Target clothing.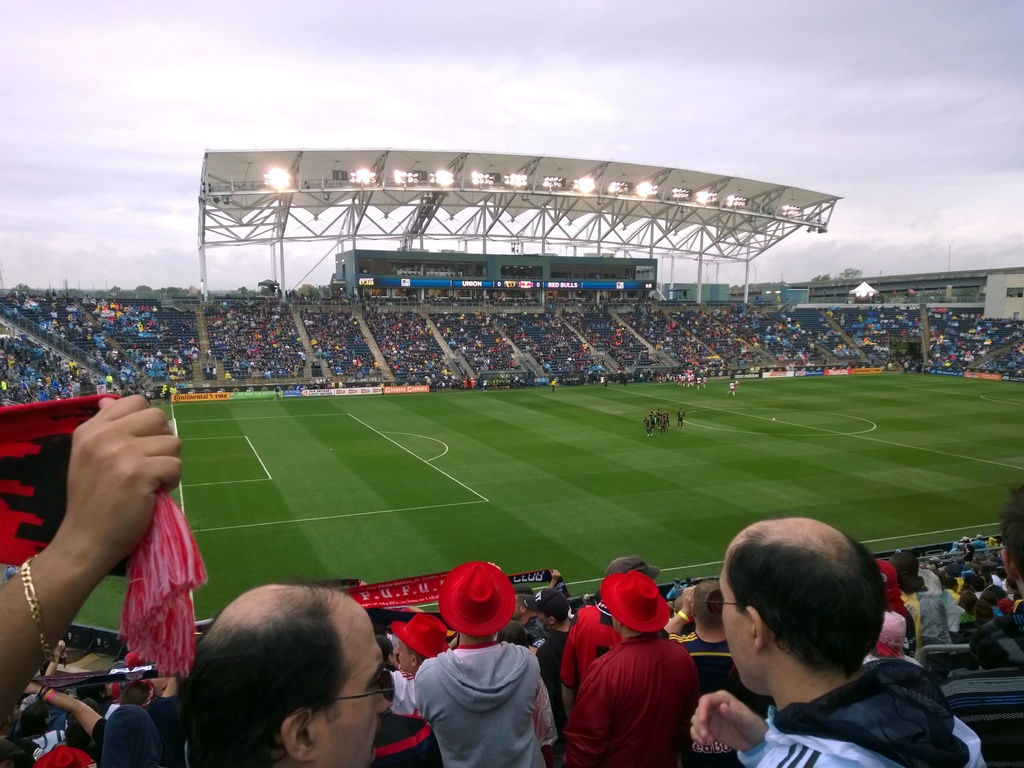
Target region: left=737, top=651, right=988, bottom=767.
